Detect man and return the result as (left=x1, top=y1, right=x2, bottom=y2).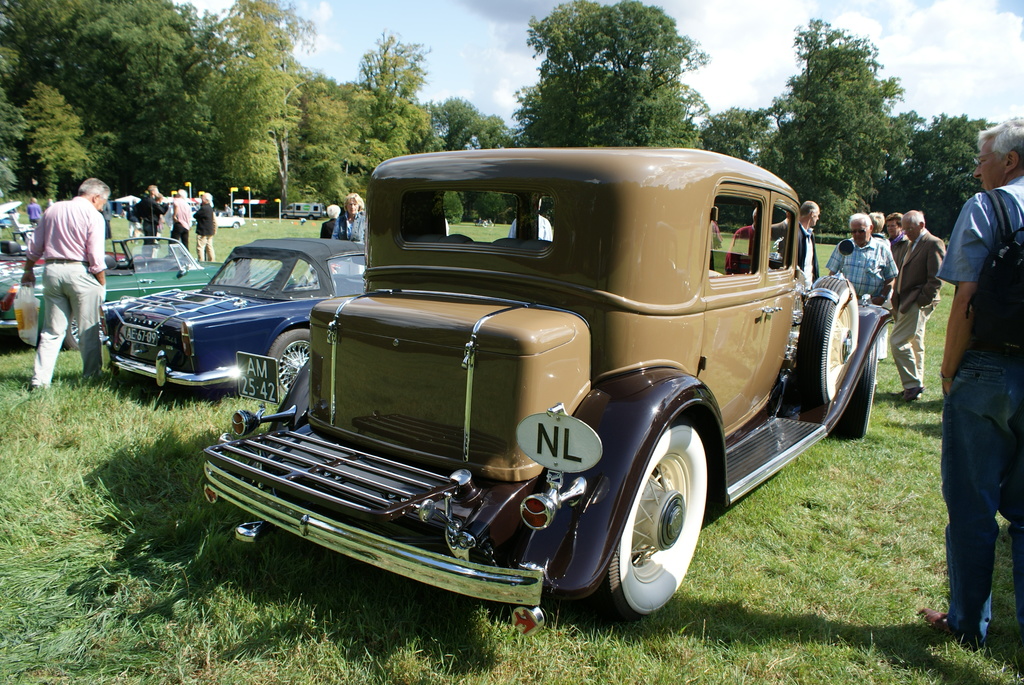
(left=886, top=199, right=946, bottom=395).
